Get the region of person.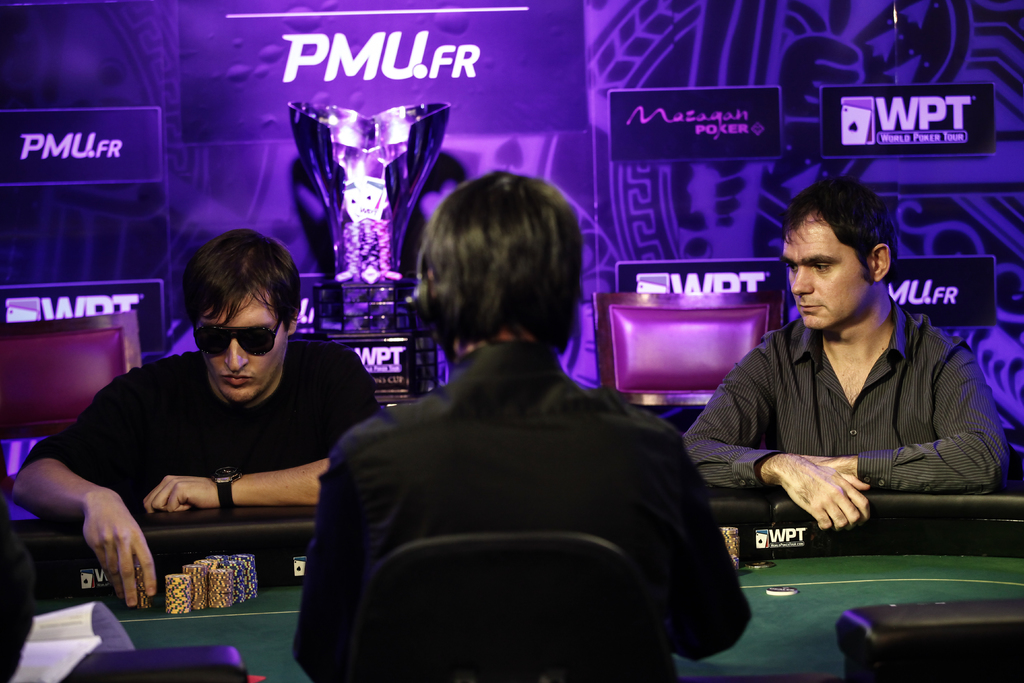
x1=287, y1=108, x2=356, y2=302.
